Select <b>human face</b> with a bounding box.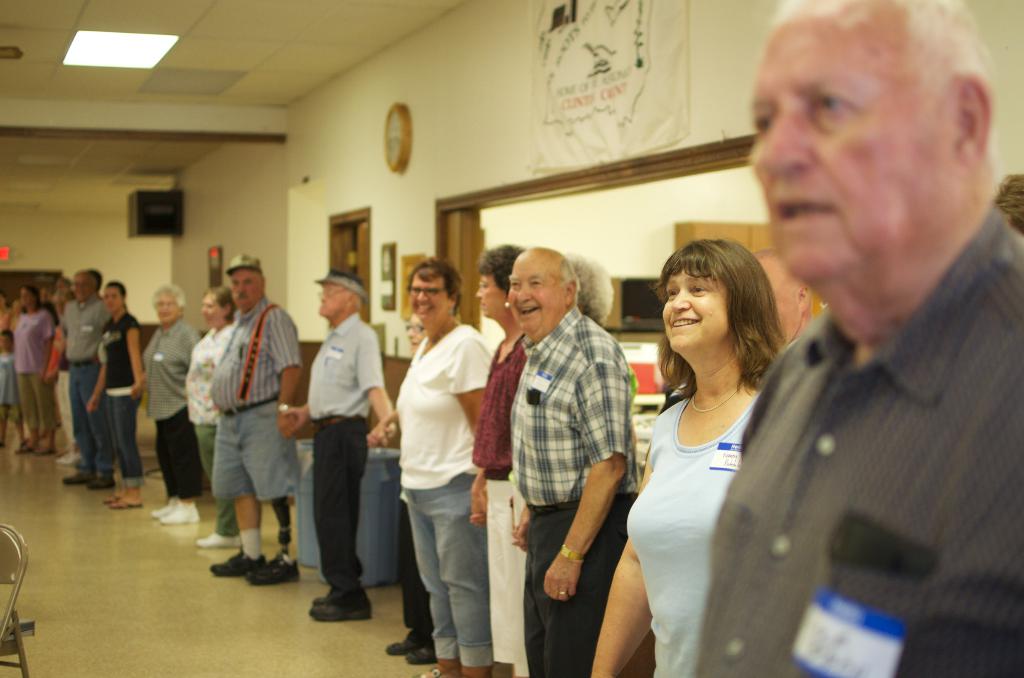
[left=153, top=295, right=180, bottom=322].
